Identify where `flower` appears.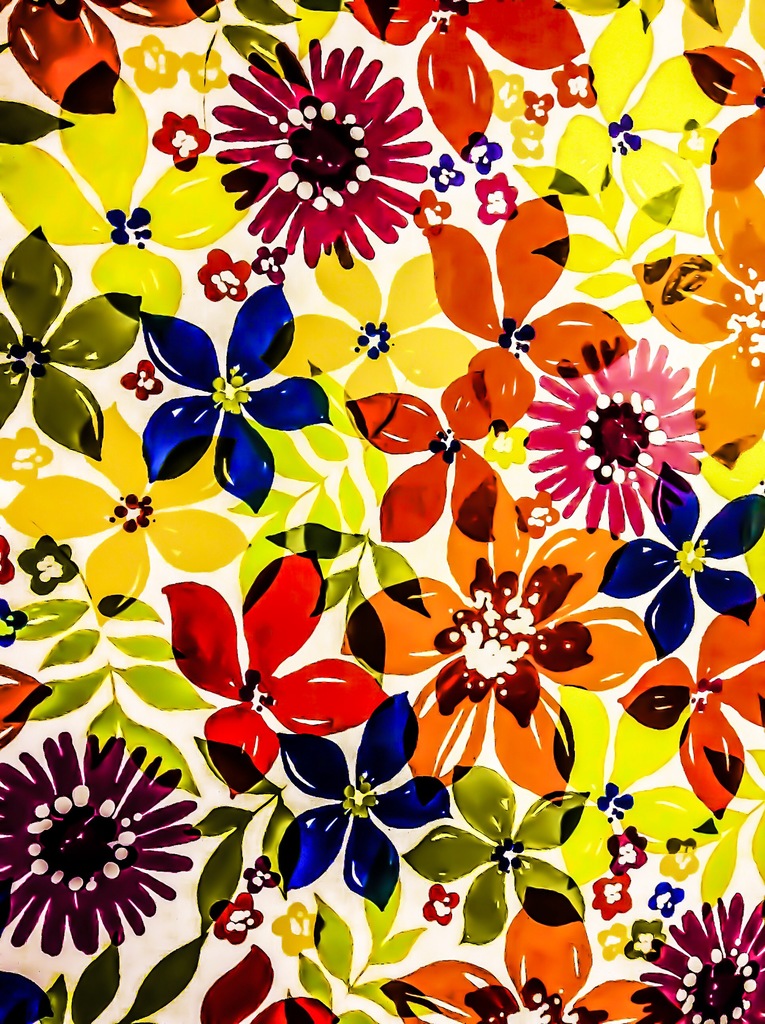
Appears at crop(141, 274, 333, 515).
